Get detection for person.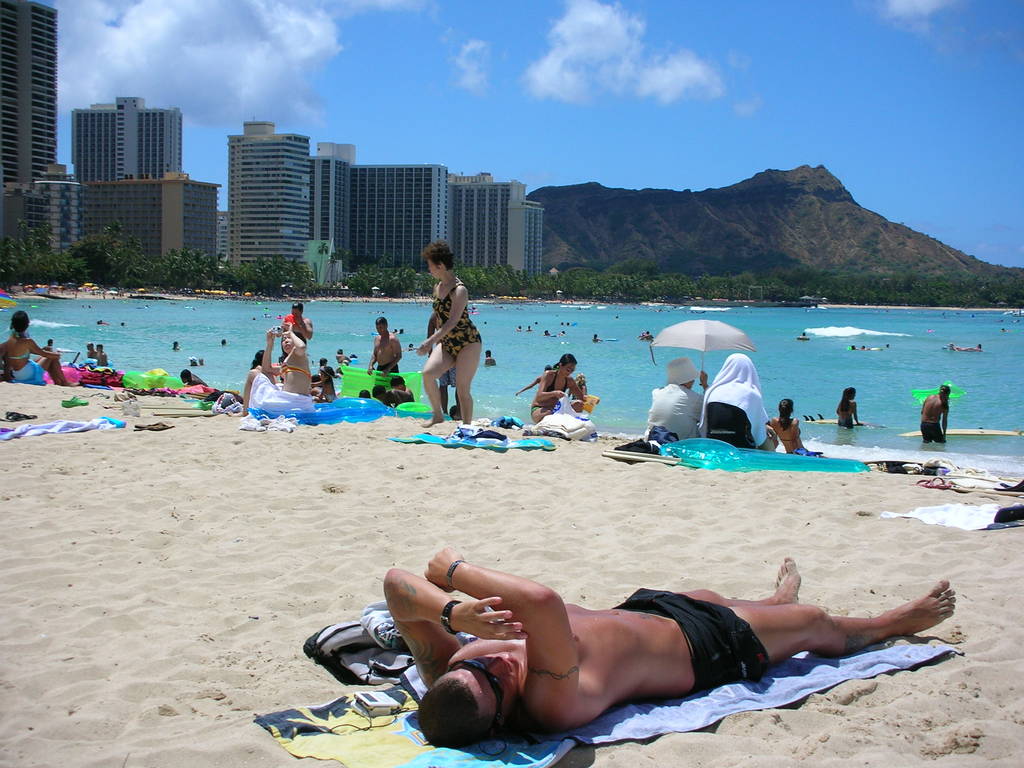
Detection: x1=179, y1=369, x2=210, y2=392.
